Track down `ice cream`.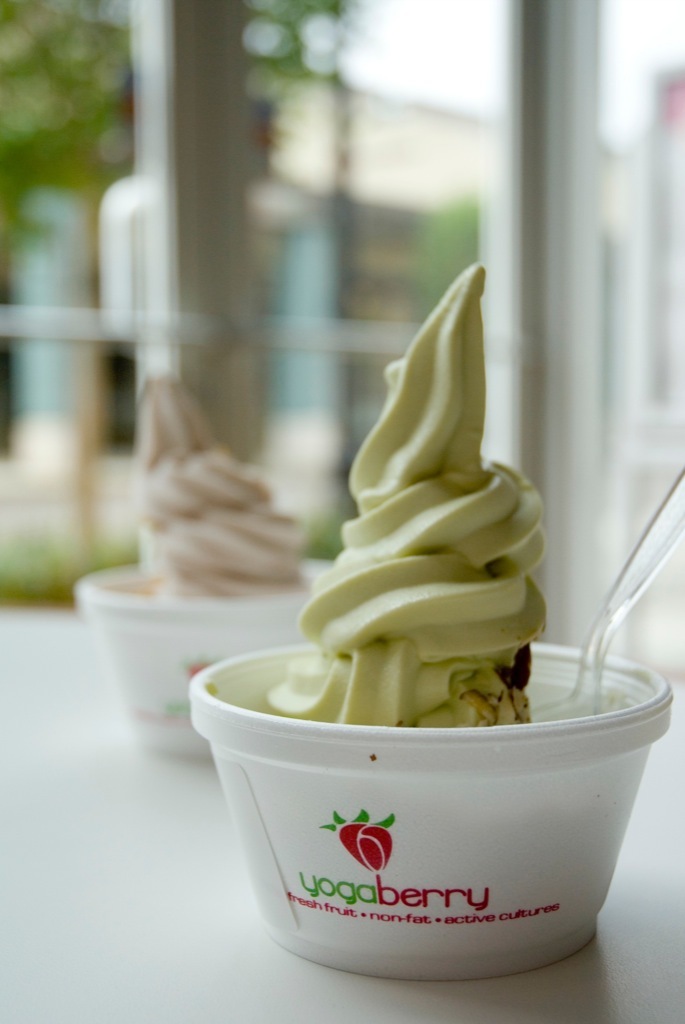
Tracked to locate(266, 264, 542, 722).
